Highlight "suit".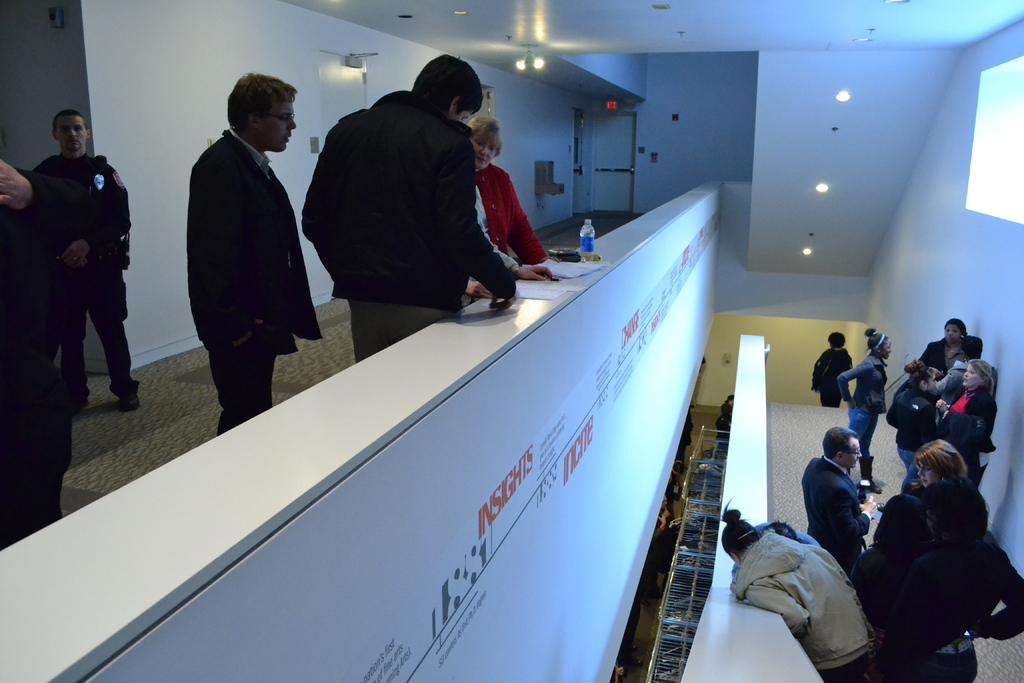
Highlighted region: 186, 128, 328, 427.
